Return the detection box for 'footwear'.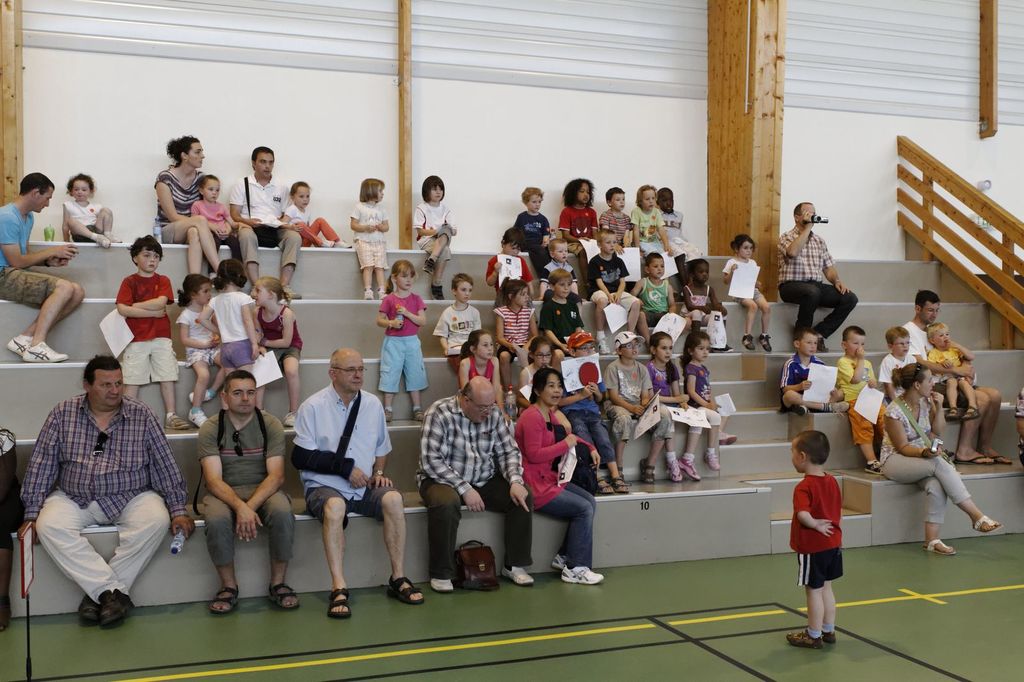
186 388 214 402.
